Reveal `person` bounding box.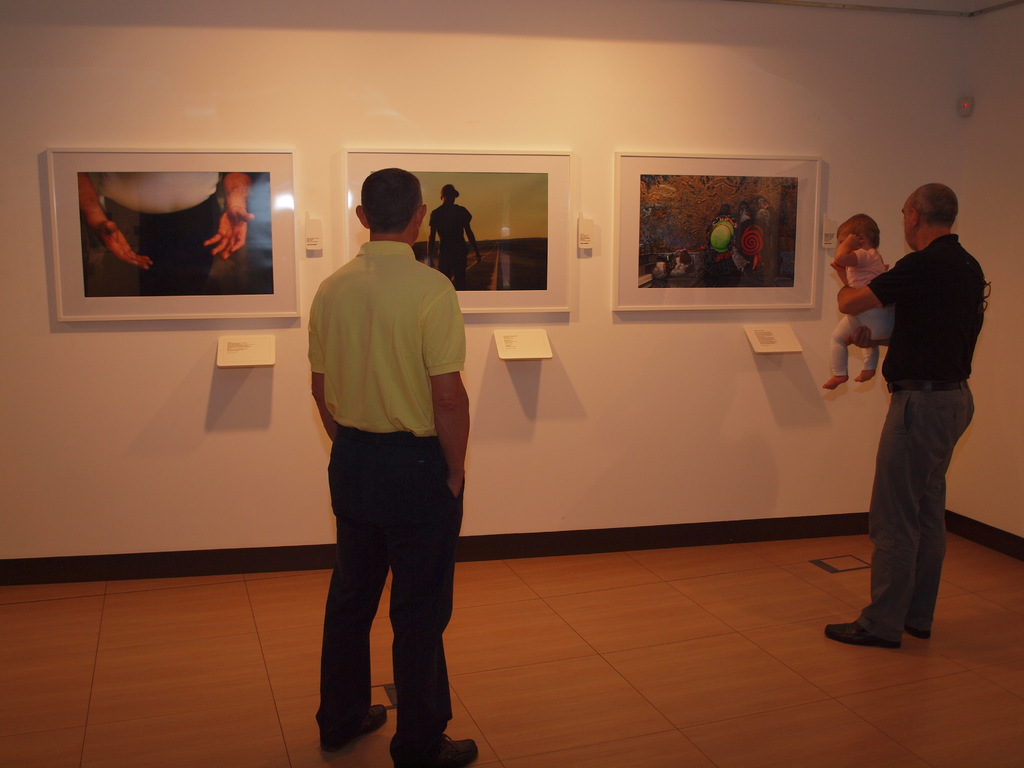
Revealed: [x1=306, y1=166, x2=477, y2=767].
